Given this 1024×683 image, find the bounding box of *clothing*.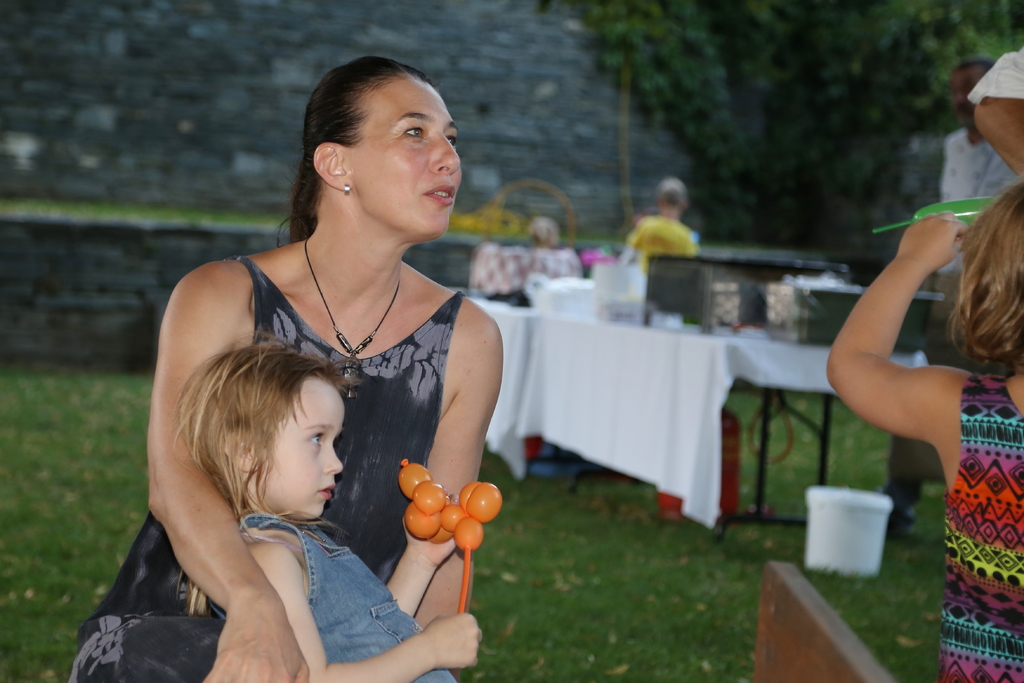
locate(935, 373, 1023, 682).
